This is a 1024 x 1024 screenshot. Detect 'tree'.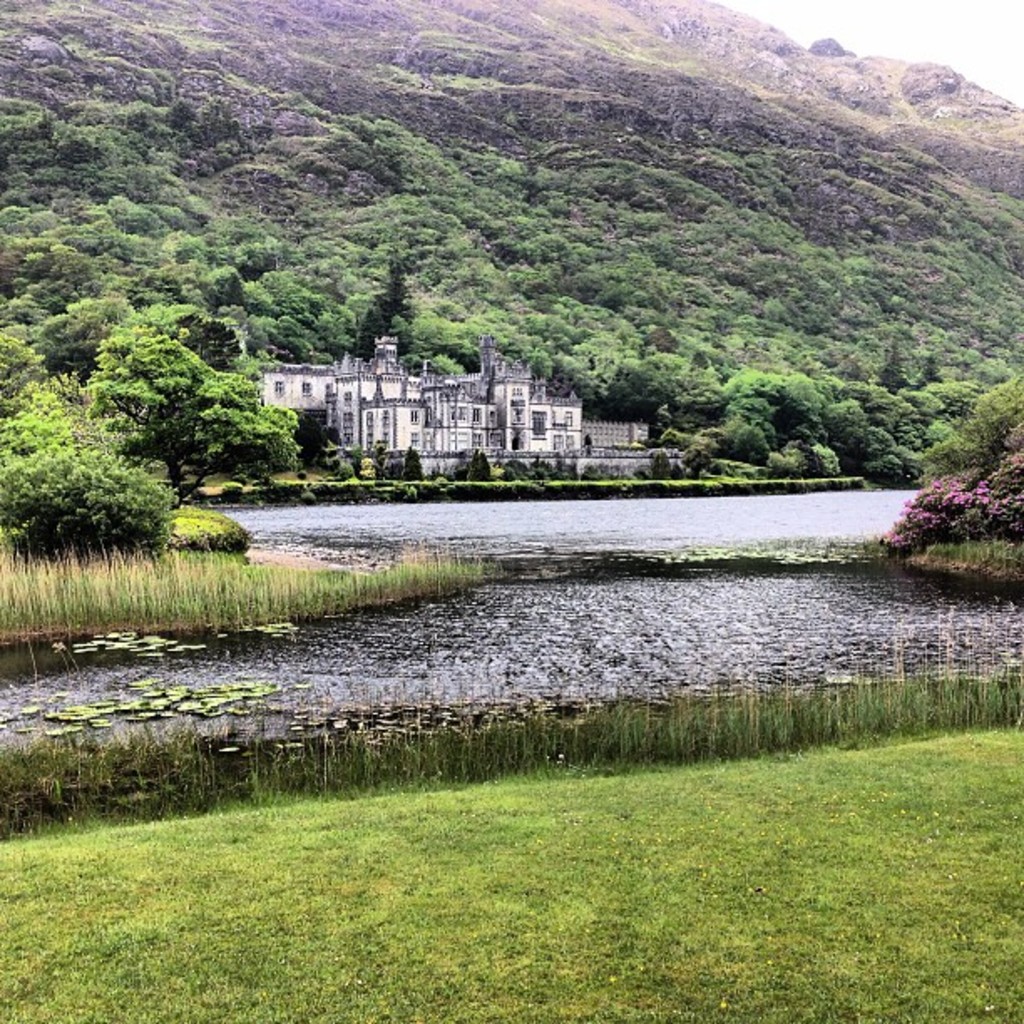
box=[571, 338, 723, 460].
